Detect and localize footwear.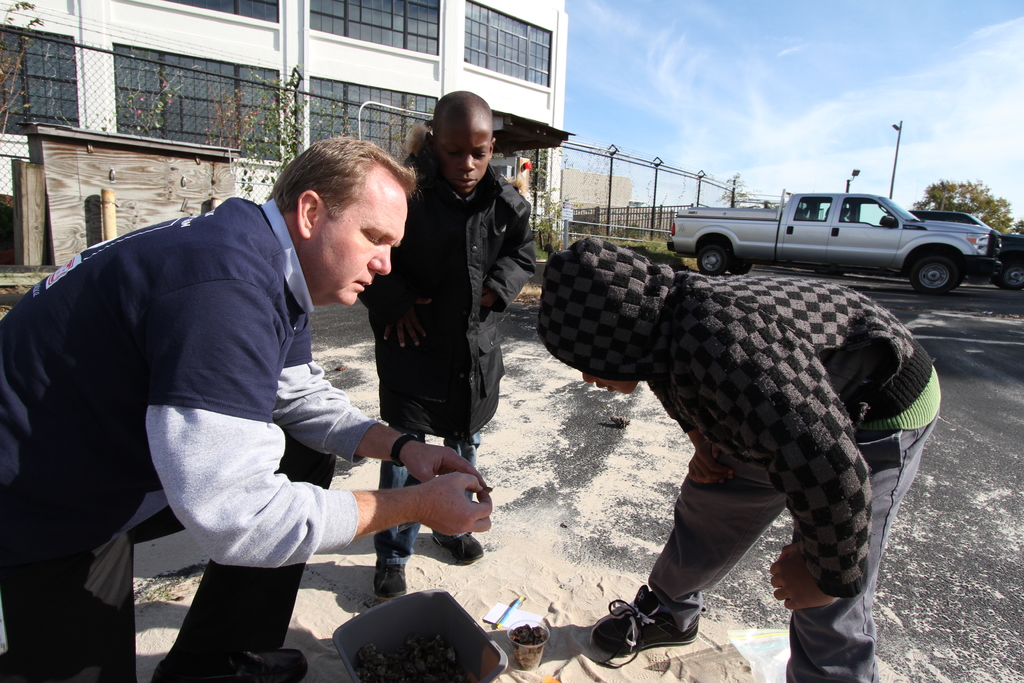
Localized at 430,532,483,568.
